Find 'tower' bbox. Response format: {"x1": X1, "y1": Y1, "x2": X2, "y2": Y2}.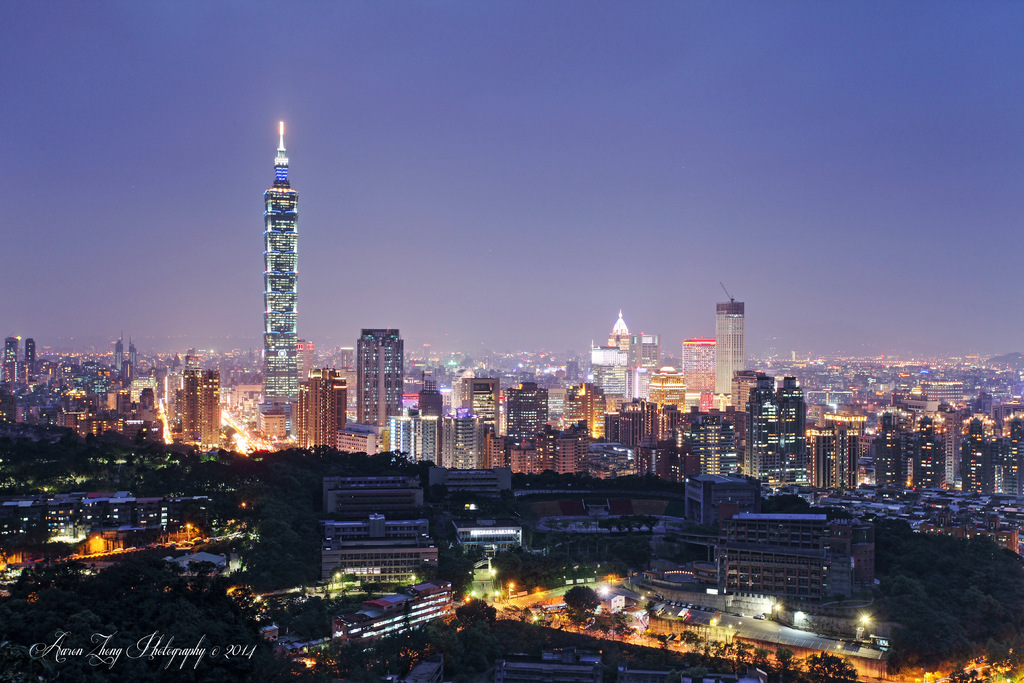
{"x1": 235, "y1": 113, "x2": 306, "y2": 454}.
